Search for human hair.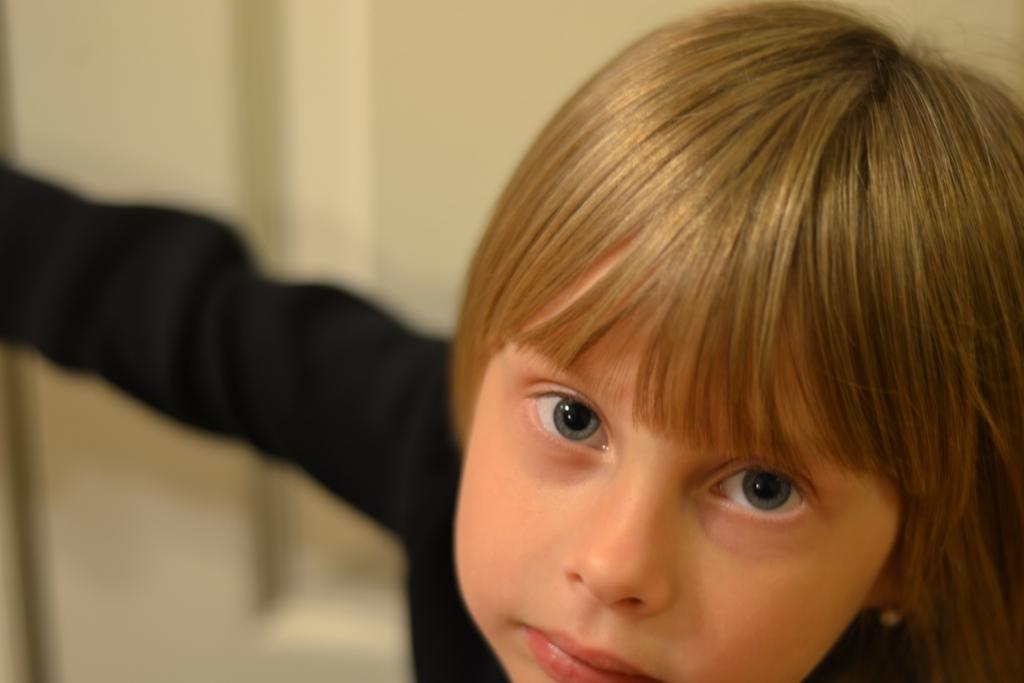
Found at box(451, 0, 1023, 682).
